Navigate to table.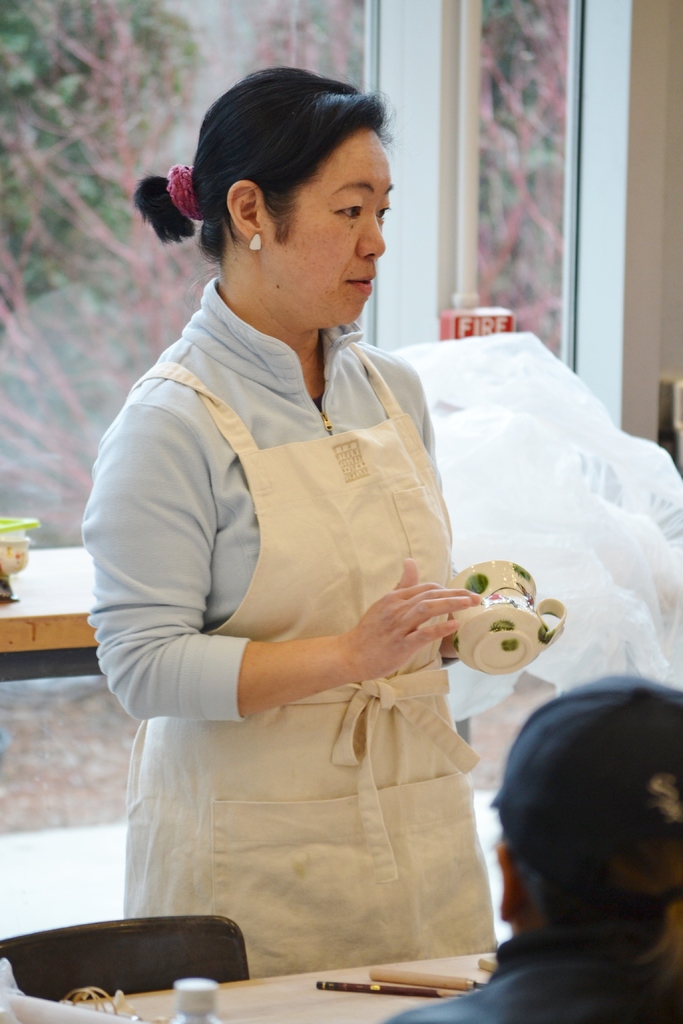
Navigation target: x1=51 y1=948 x2=493 y2=1023.
